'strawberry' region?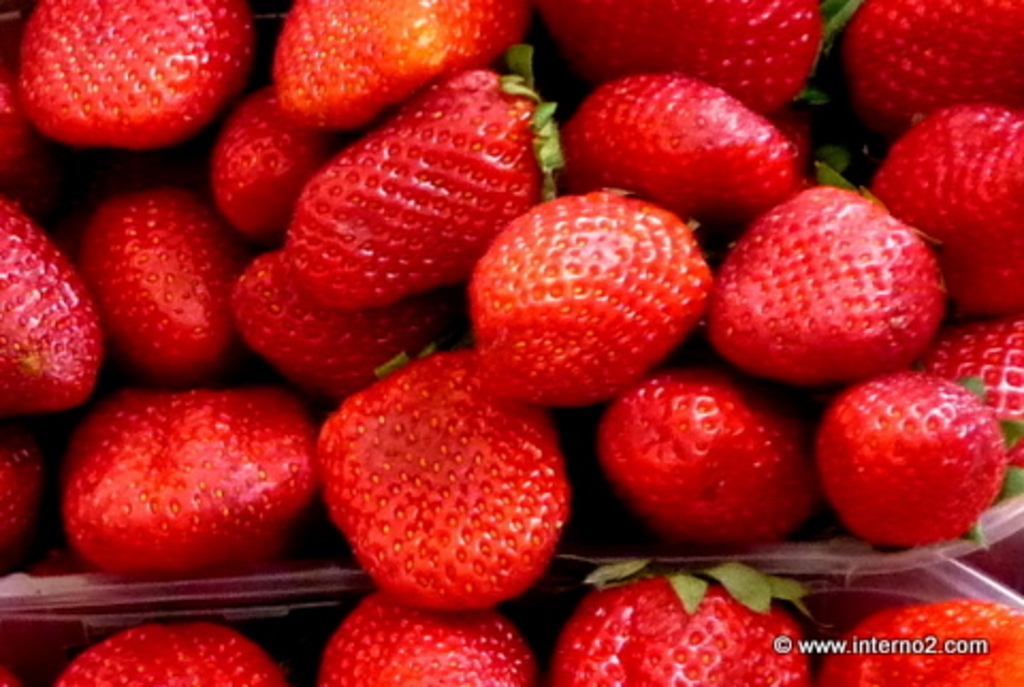
58,619,294,685
